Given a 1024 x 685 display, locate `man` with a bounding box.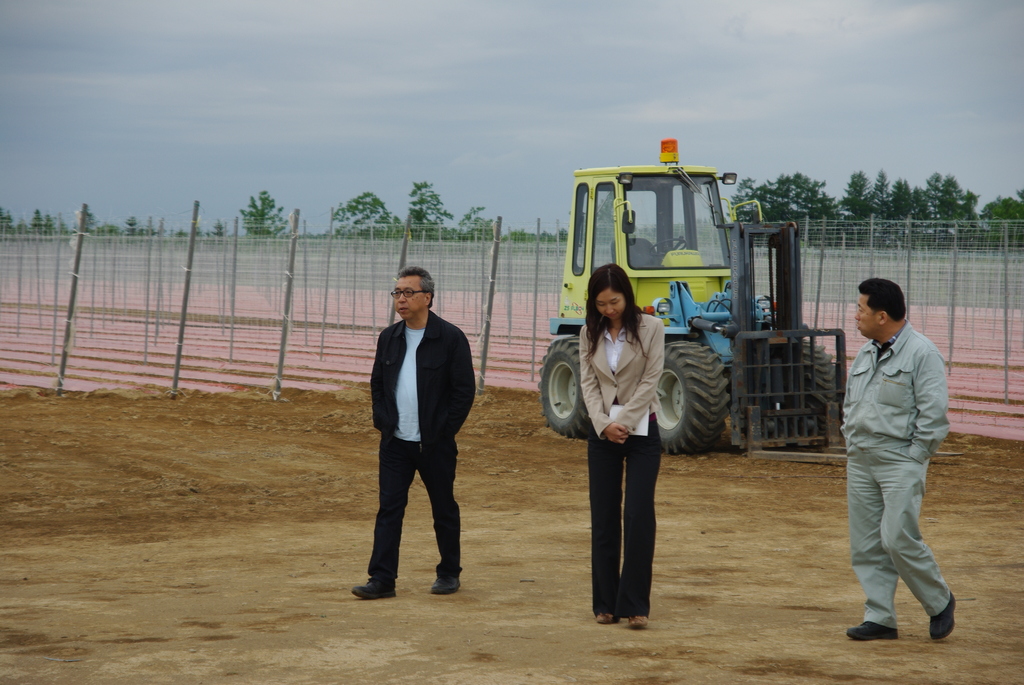
Located: locate(836, 278, 956, 644).
